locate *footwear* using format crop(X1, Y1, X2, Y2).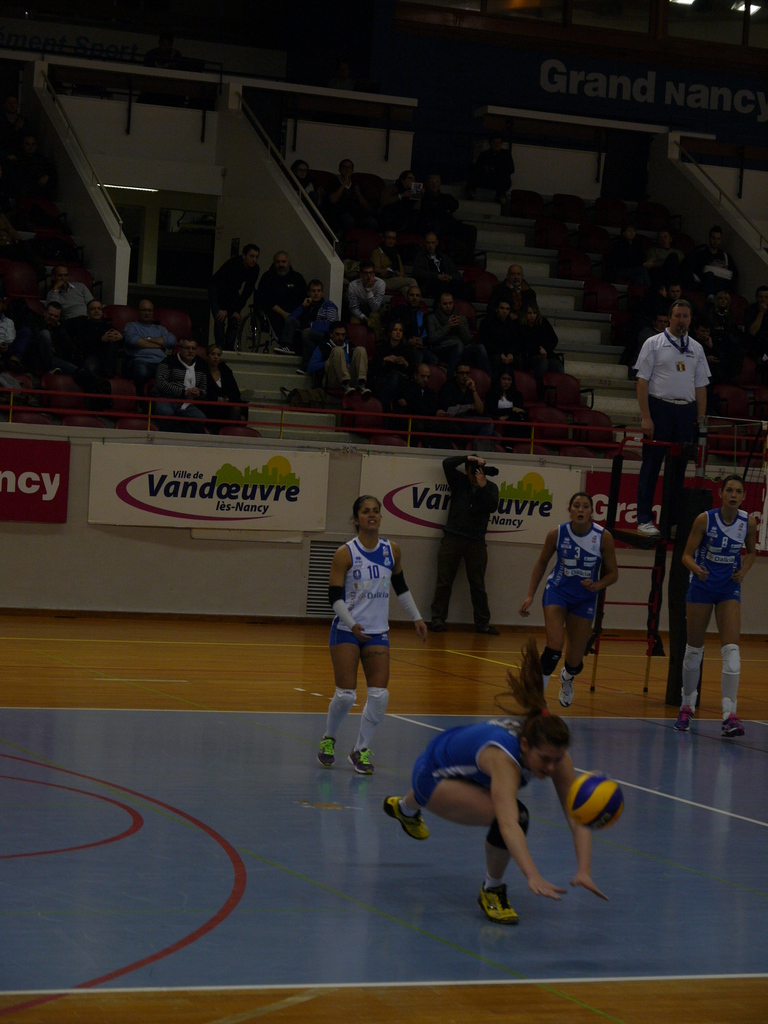
crop(713, 717, 742, 743).
